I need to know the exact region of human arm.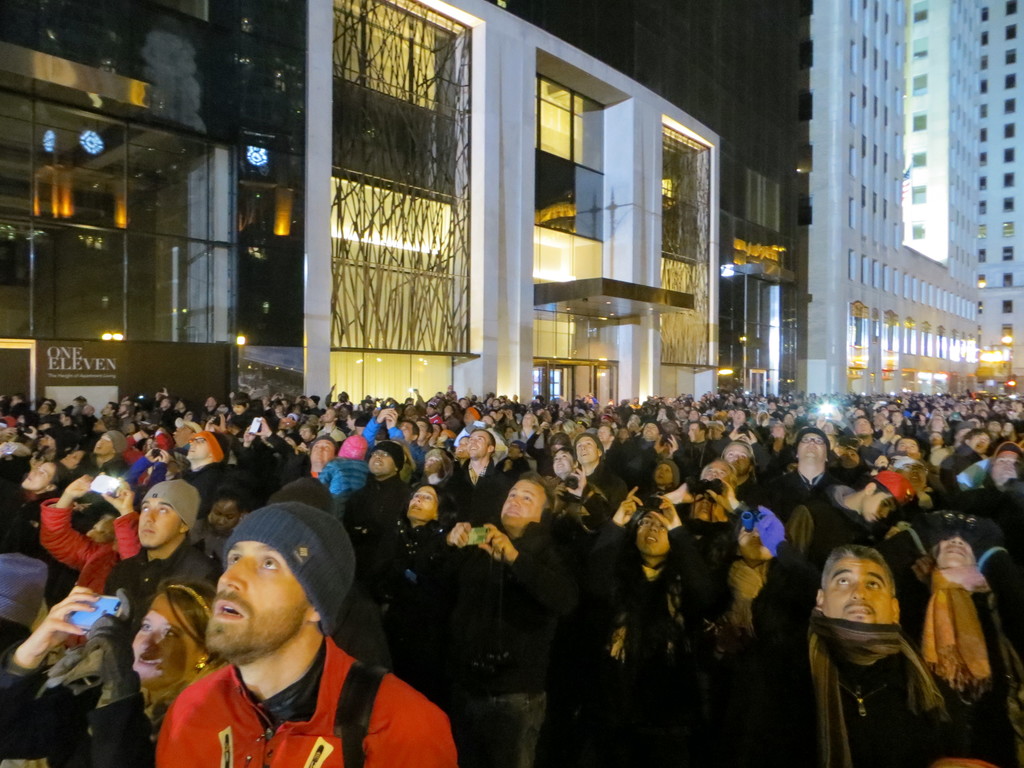
Region: pyautogui.locateOnScreen(144, 447, 169, 491).
